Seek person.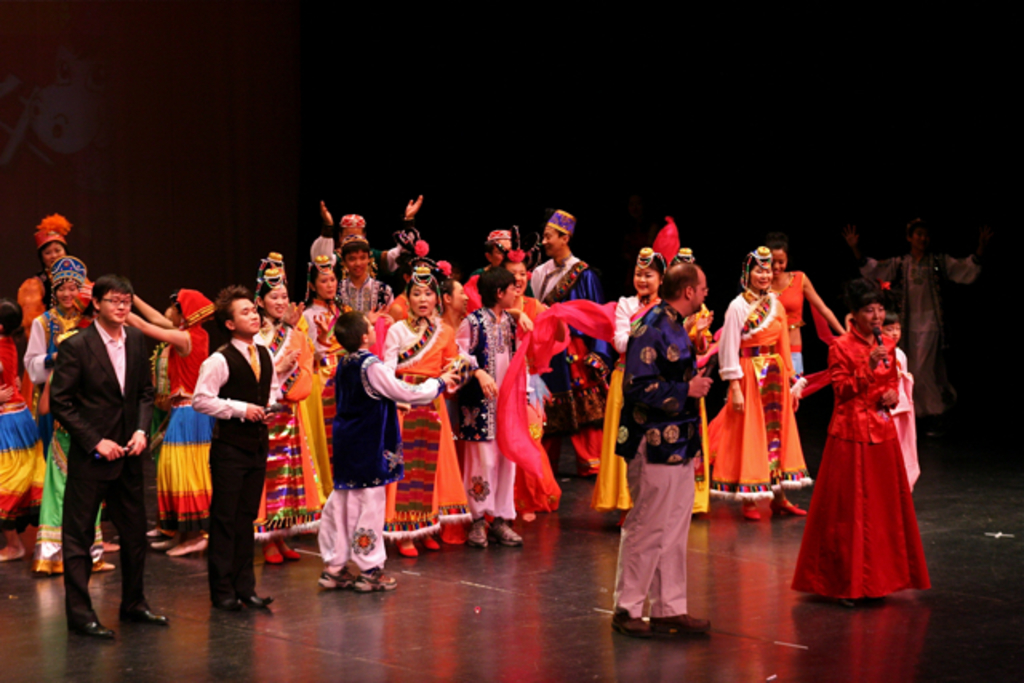
bbox(707, 245, 808, 523).
